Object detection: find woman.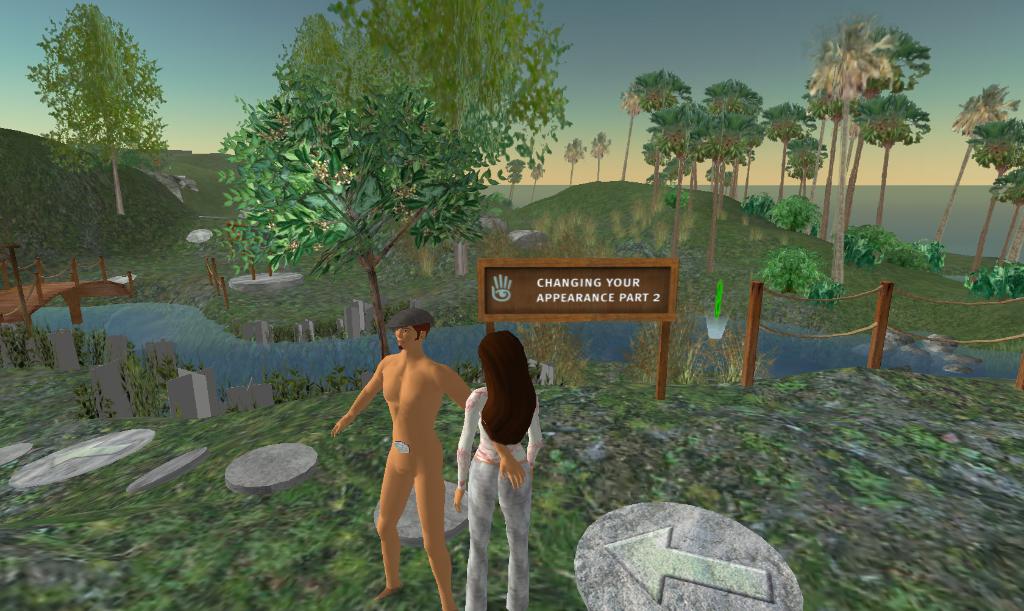
[449, 321, 538, 594].
